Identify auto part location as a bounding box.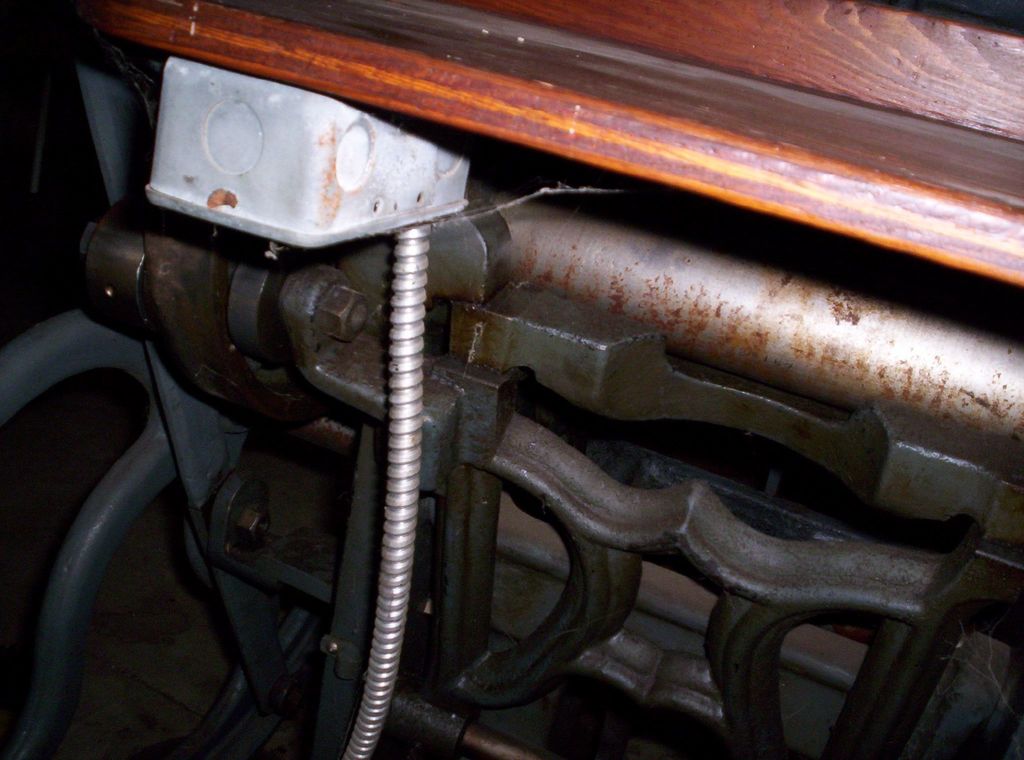
[79,175,1023,759].
